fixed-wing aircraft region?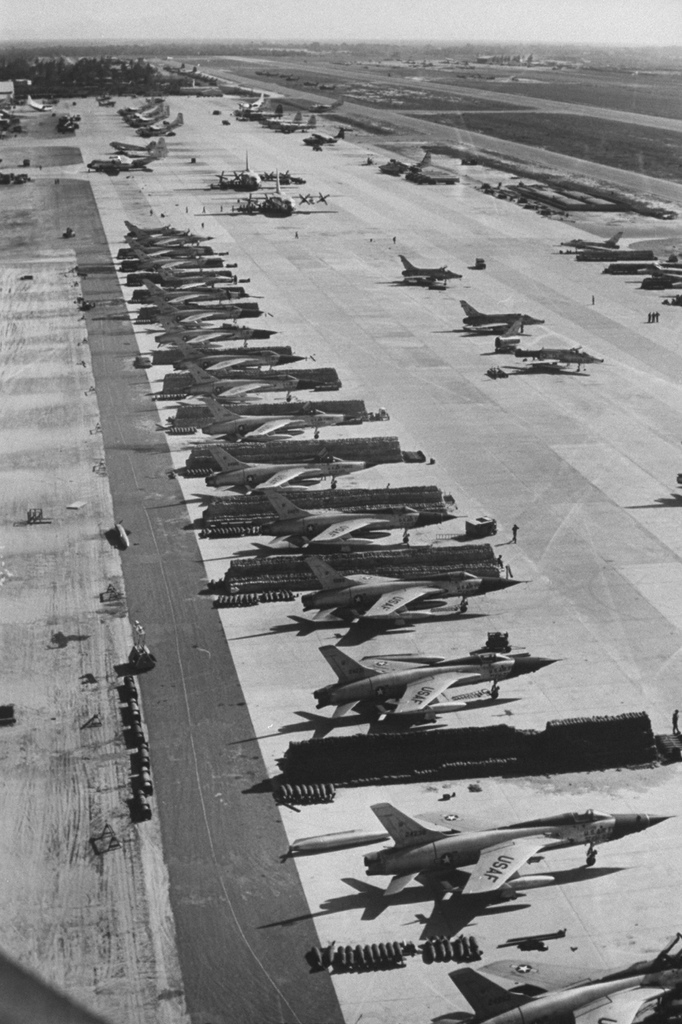
(x1=300, y1=554, x2=498, y2=634)
